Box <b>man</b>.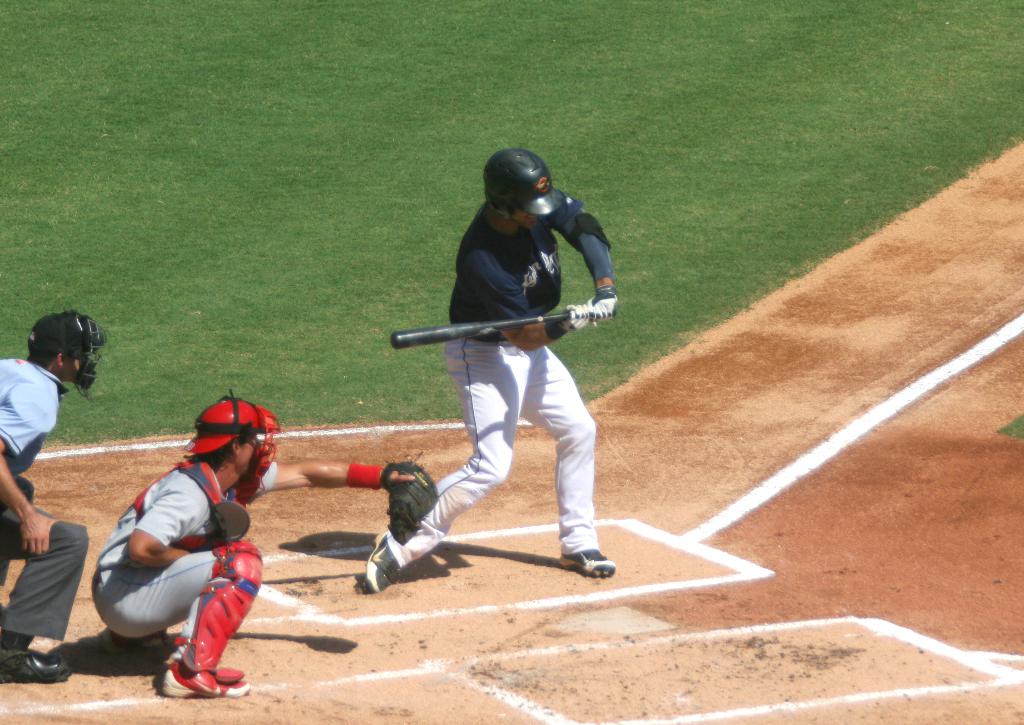
[356, 144, 624, 587].
